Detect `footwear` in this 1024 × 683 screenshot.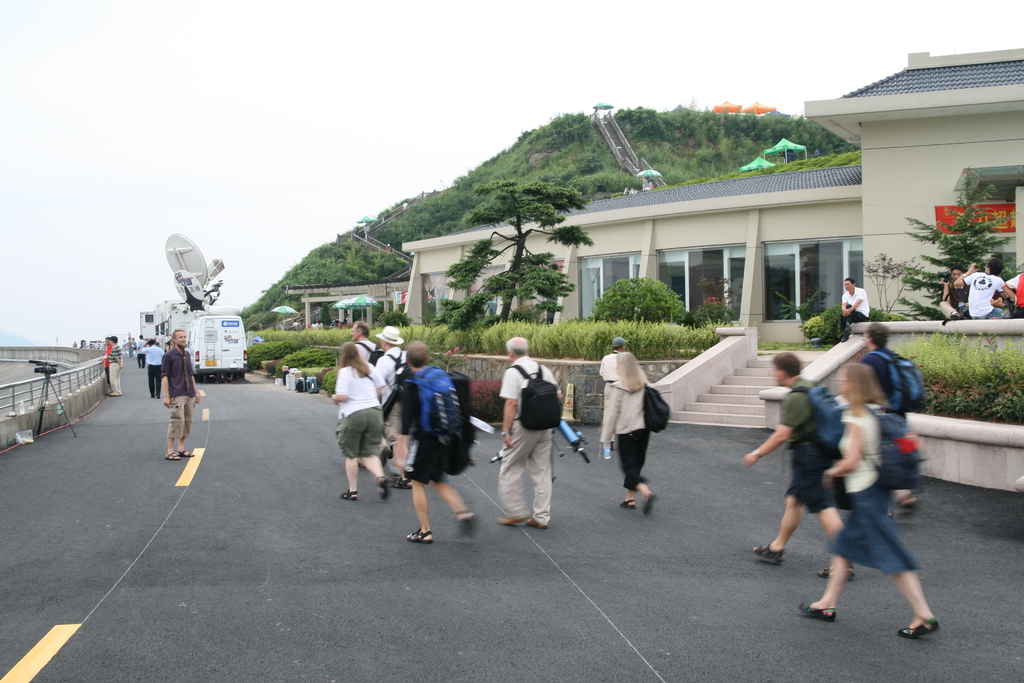
Detection: (895, 617, 941, 638).
